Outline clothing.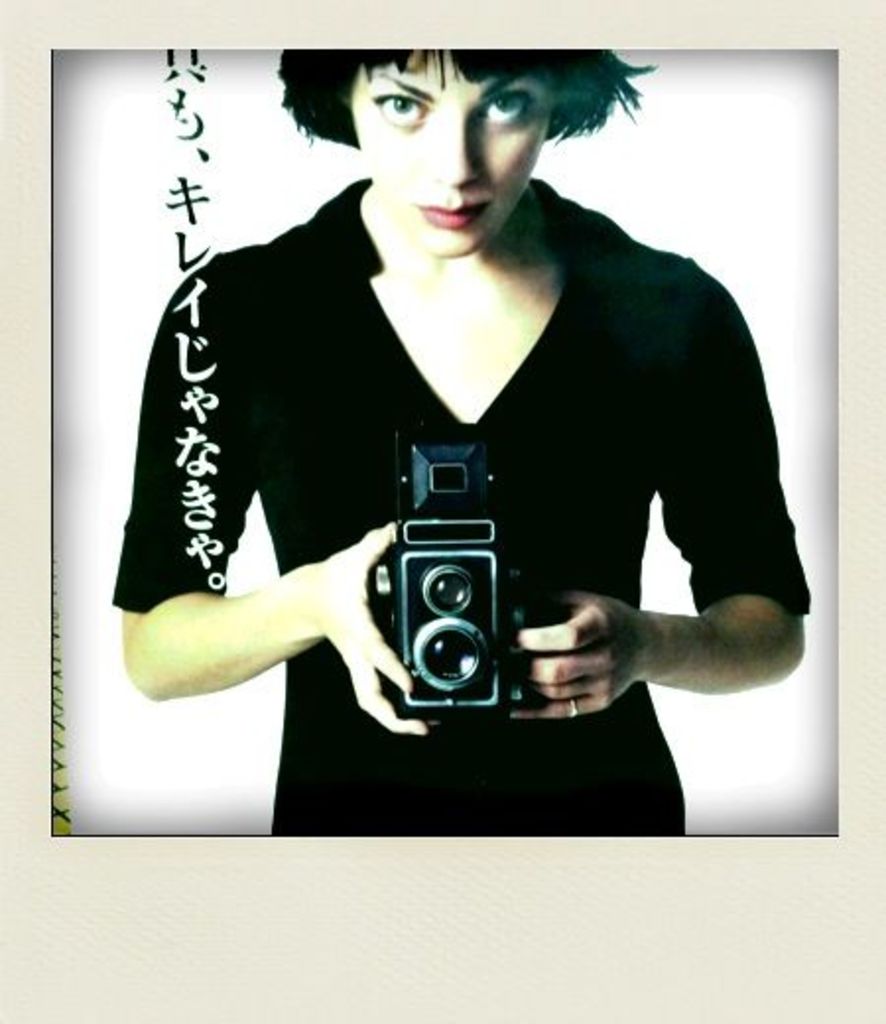
Outline: [x1=122, y1=193, x2=790, y2=717].
